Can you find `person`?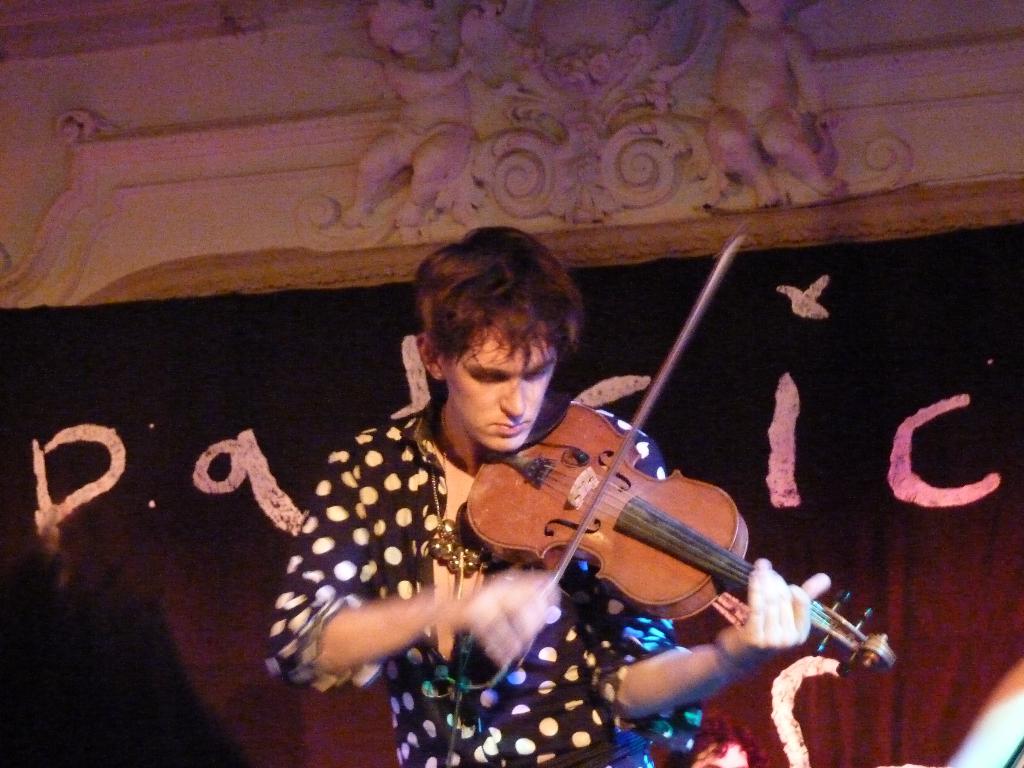
Yes, bounding box: {"left": 285, "top": 236, "right": 644, "bottom": 758}.
